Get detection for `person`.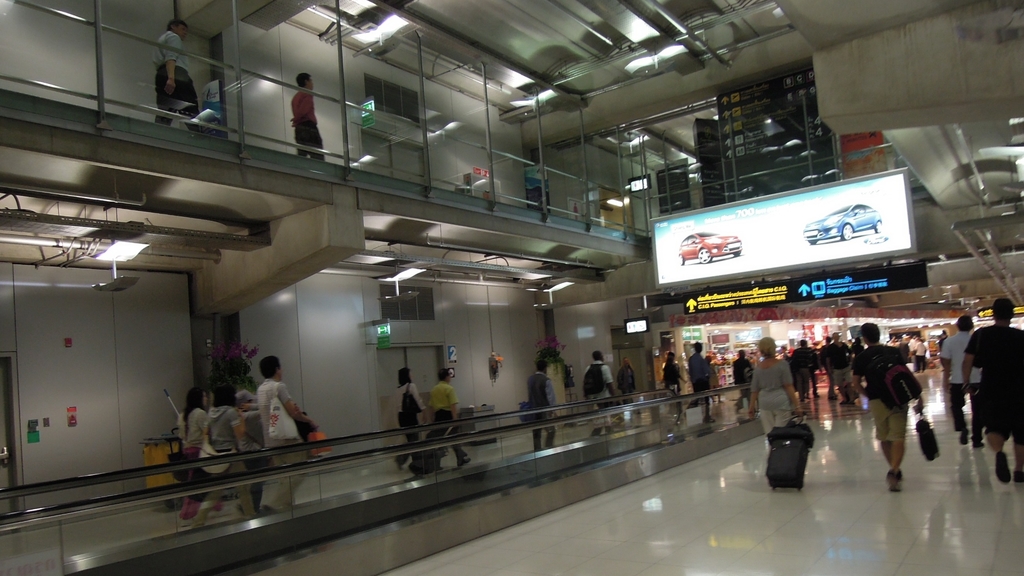
Detection: [left=291, top=72, right=329, bottom=166].
